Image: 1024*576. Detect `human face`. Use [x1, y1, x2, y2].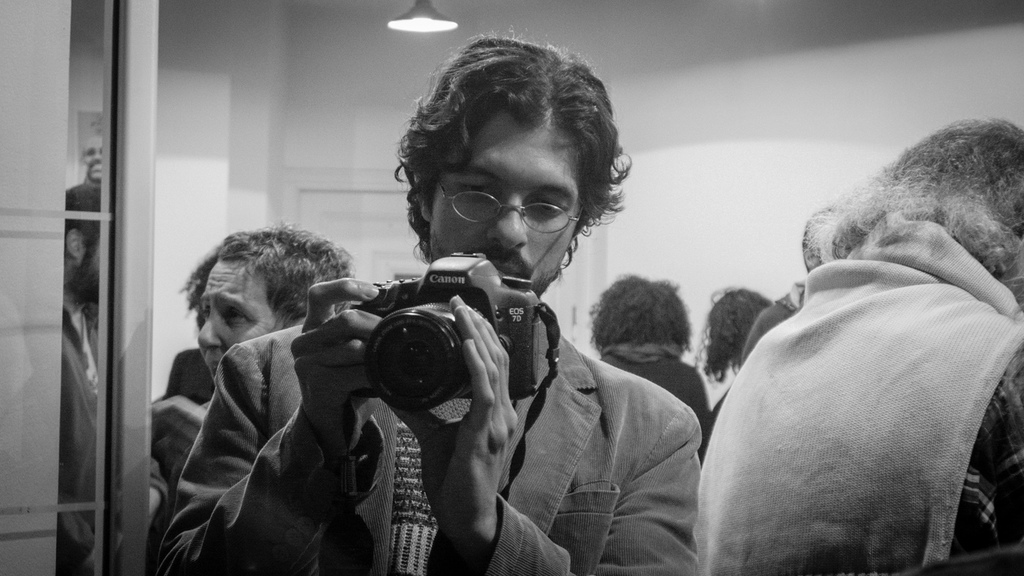
[432, 124, 584, 300].
